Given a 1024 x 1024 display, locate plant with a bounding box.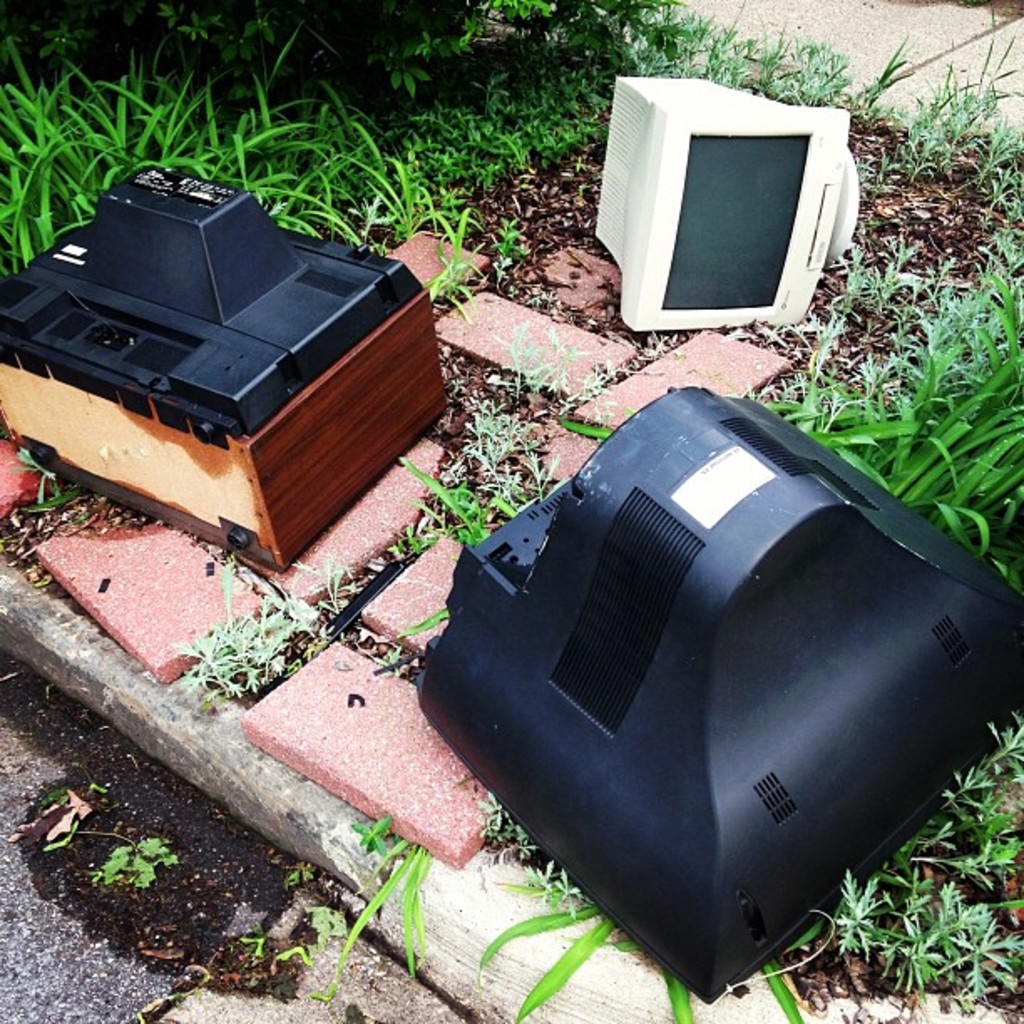
Located: <box>494,214,527,268</box>.
